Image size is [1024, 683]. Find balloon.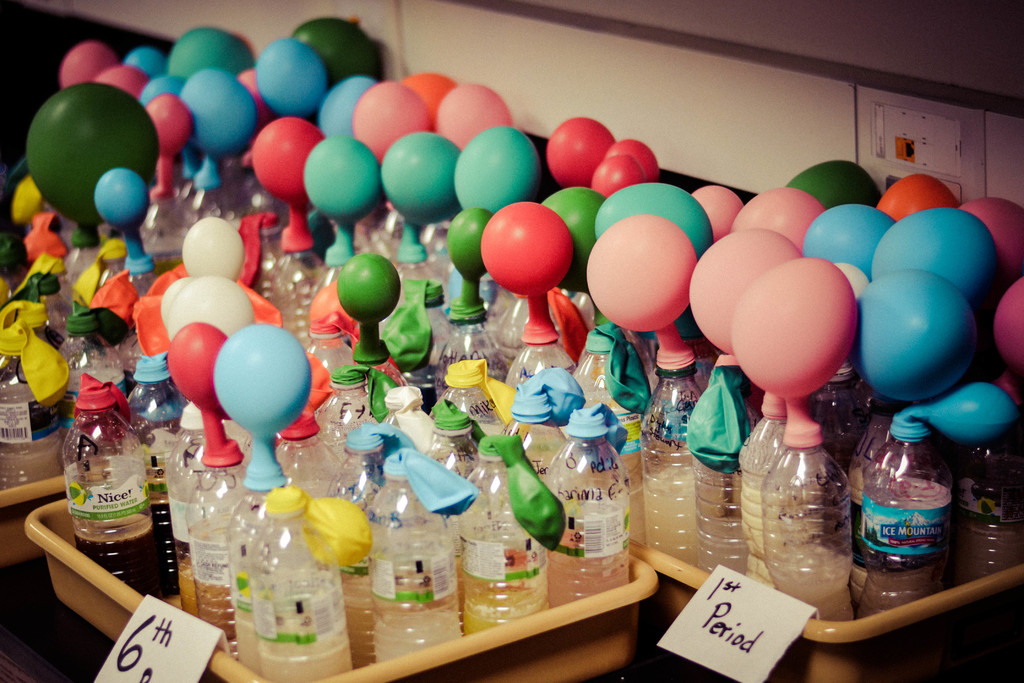
bbox=[26, 206, 63, 258].
